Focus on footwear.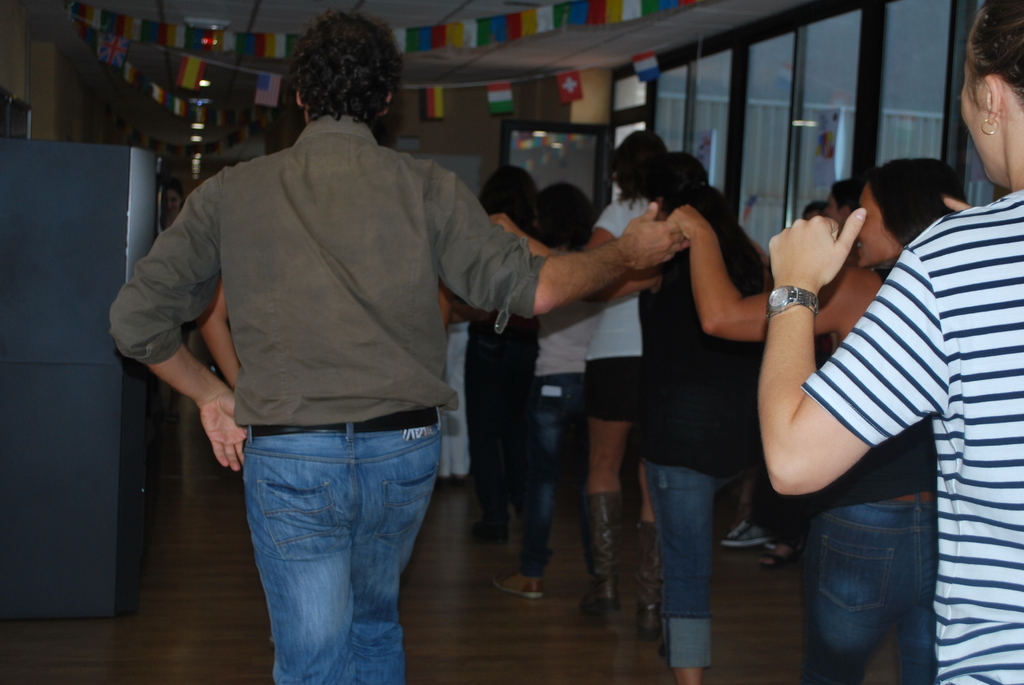
Focused at region(719, 519, 774, 546).
